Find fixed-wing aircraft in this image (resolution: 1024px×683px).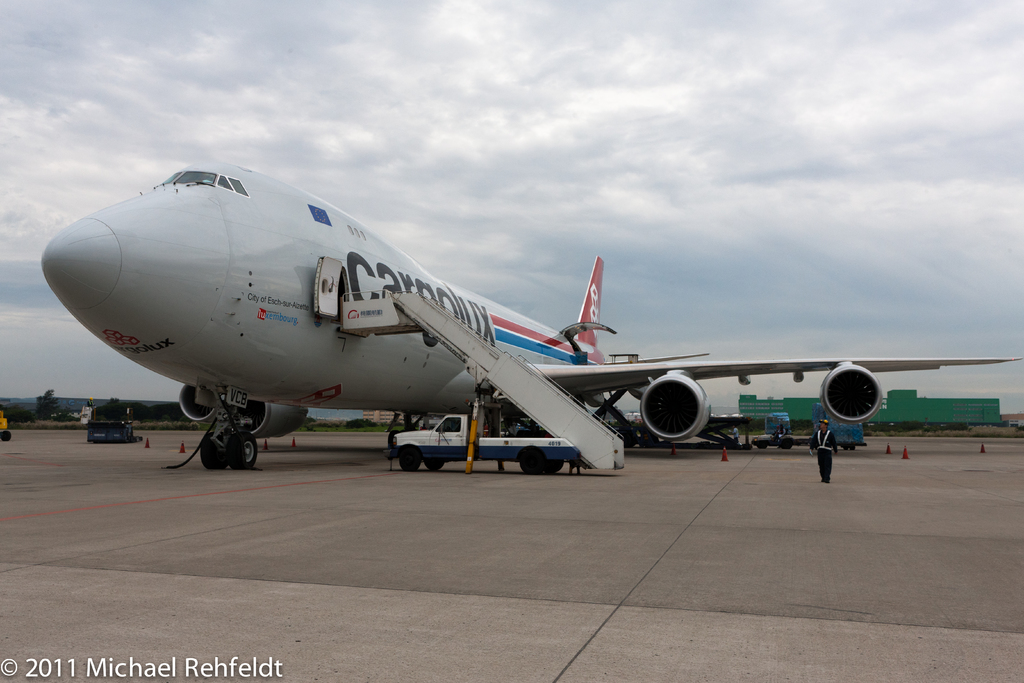
[40,164,1023,469].
